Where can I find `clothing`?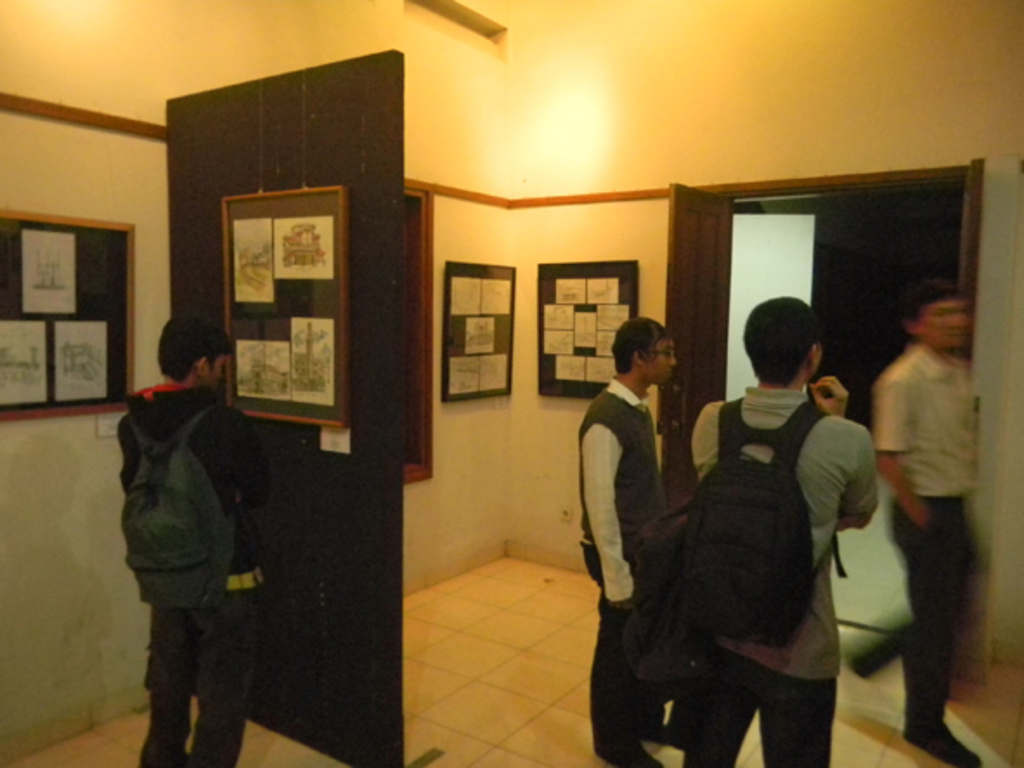
You can find it at pyautogui.locateOnScreen(109, 371, 250, 766).
